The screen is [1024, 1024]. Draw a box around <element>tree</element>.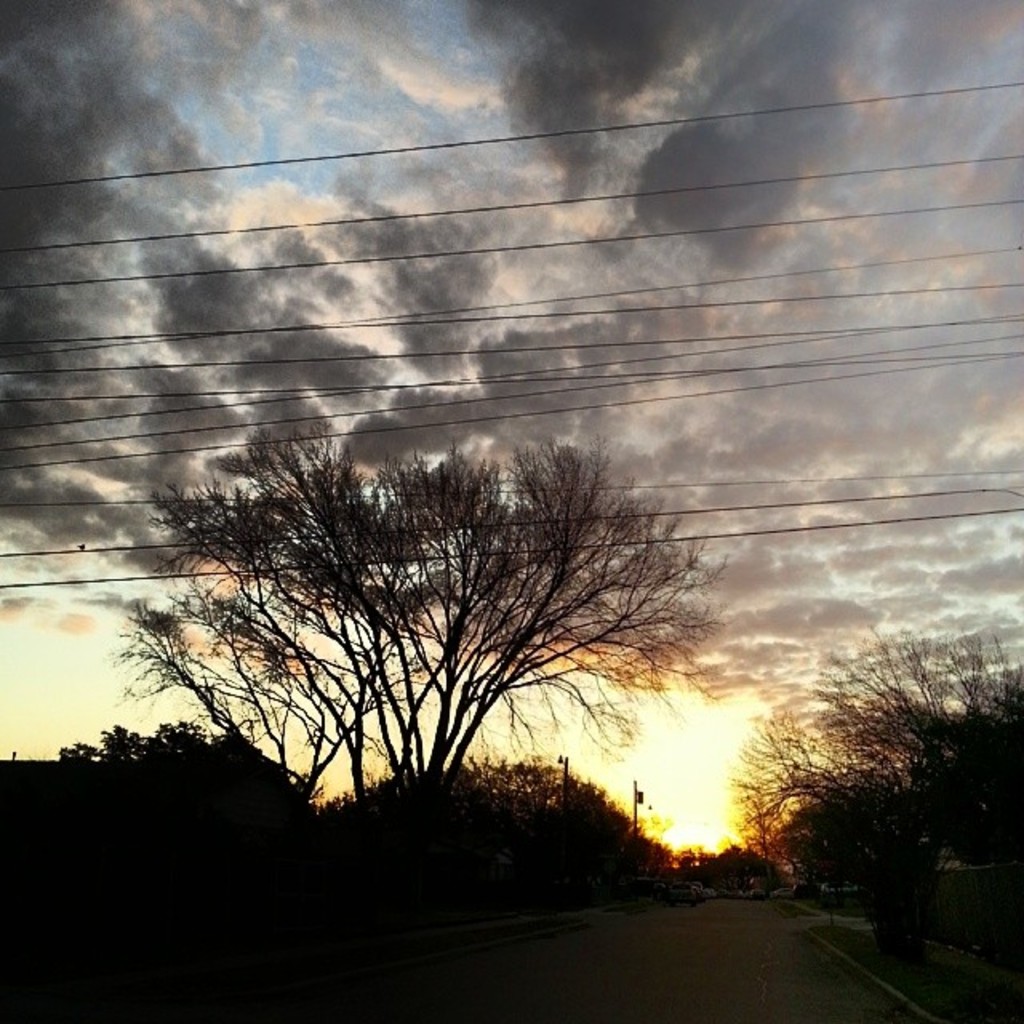
box(733, 624, 1022, 944).
